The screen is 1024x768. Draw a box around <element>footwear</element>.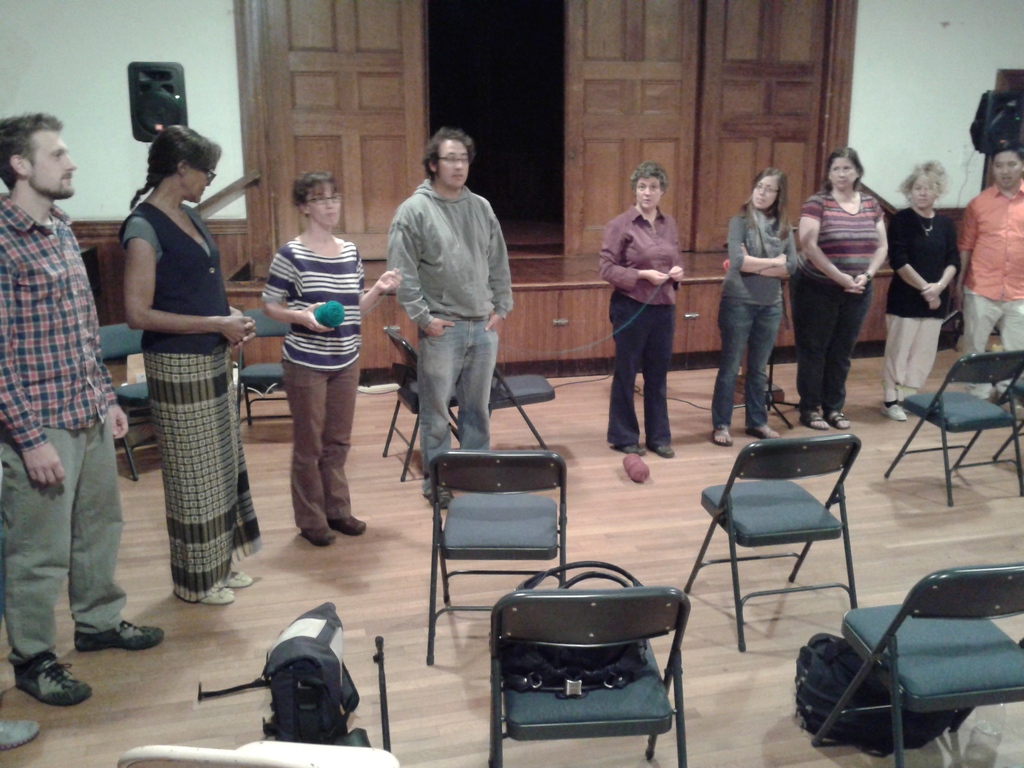
[303, 526, 337, 545].
